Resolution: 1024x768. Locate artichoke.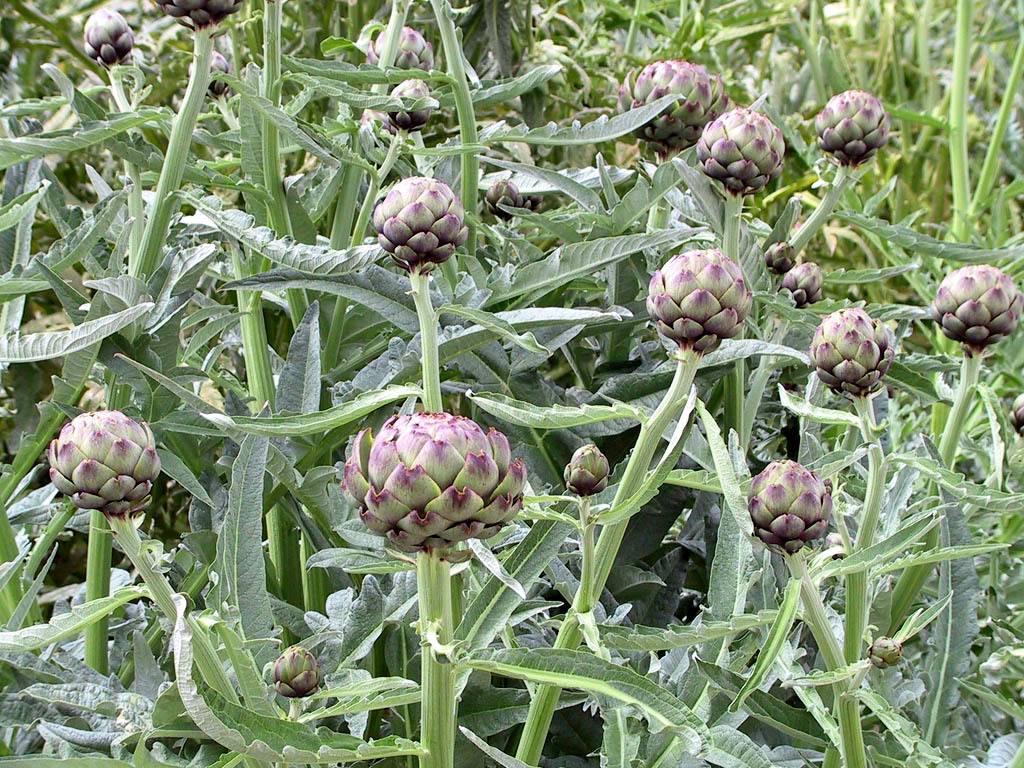
x1=51, y1=410, x2=159, y2=534.
